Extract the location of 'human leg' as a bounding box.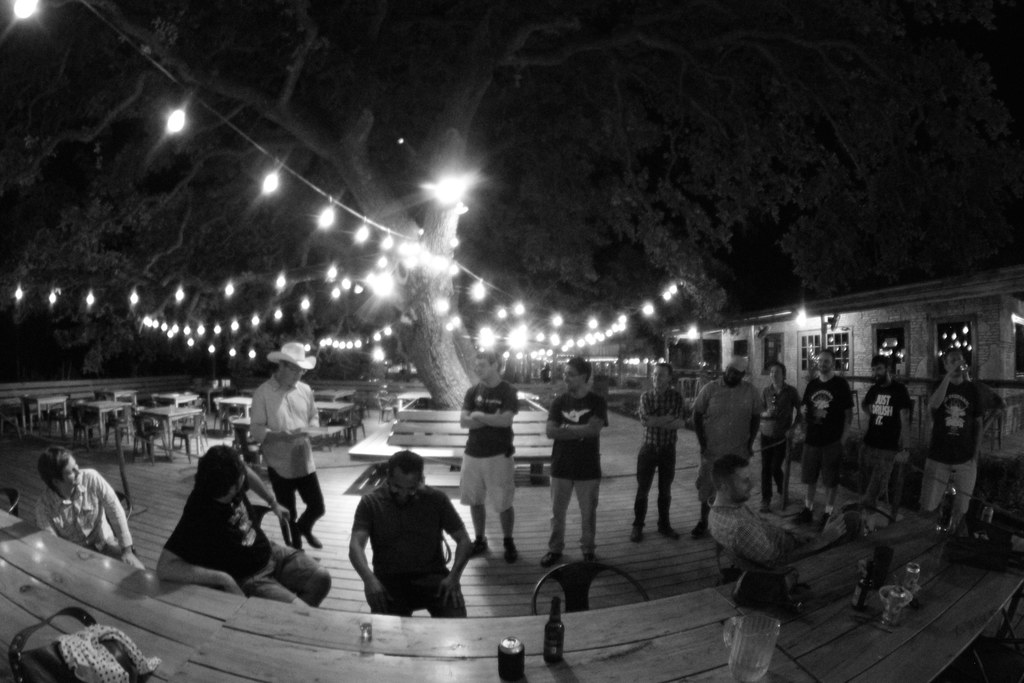
(266,470,300,554).
